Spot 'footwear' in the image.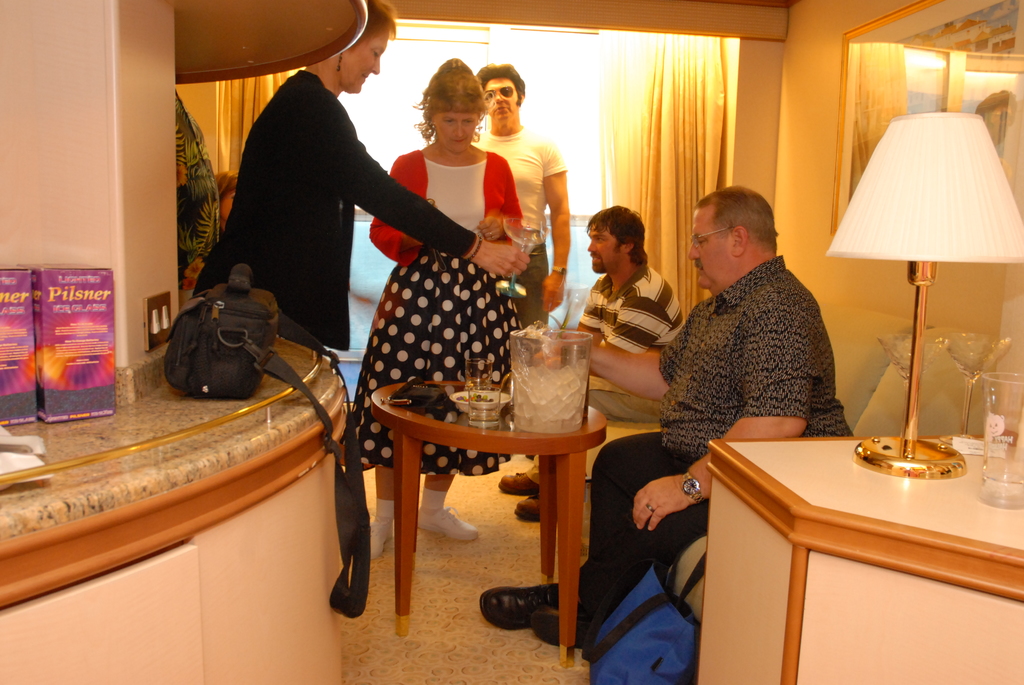
'footwear' found at bbox=[529, 607, 582, 651].
